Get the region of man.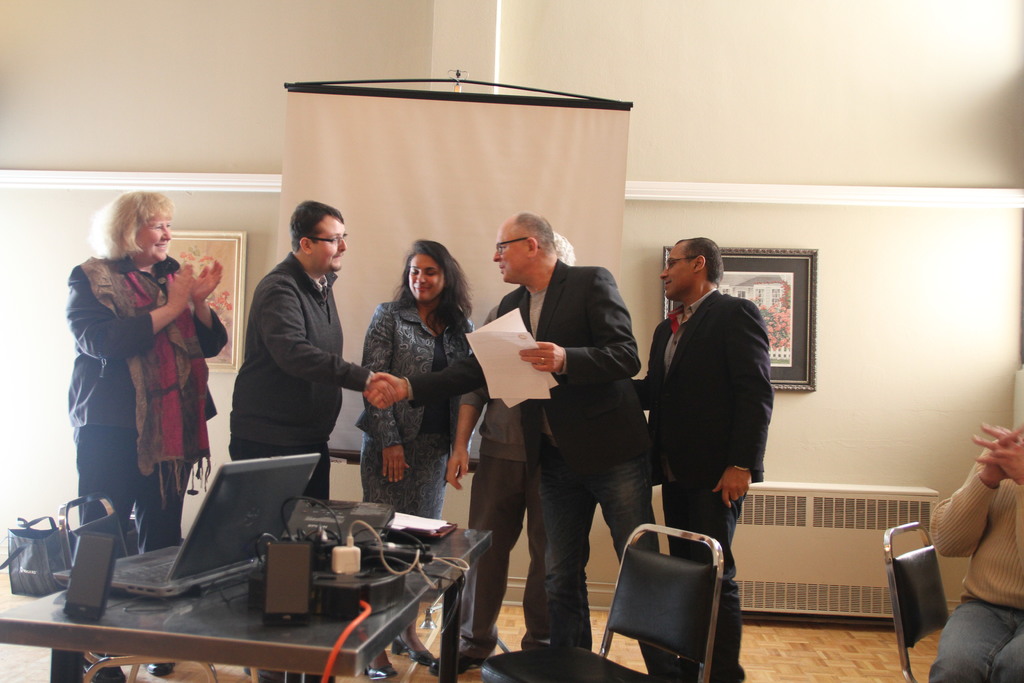
[left=365, top=210, right=671, bottom=681].
